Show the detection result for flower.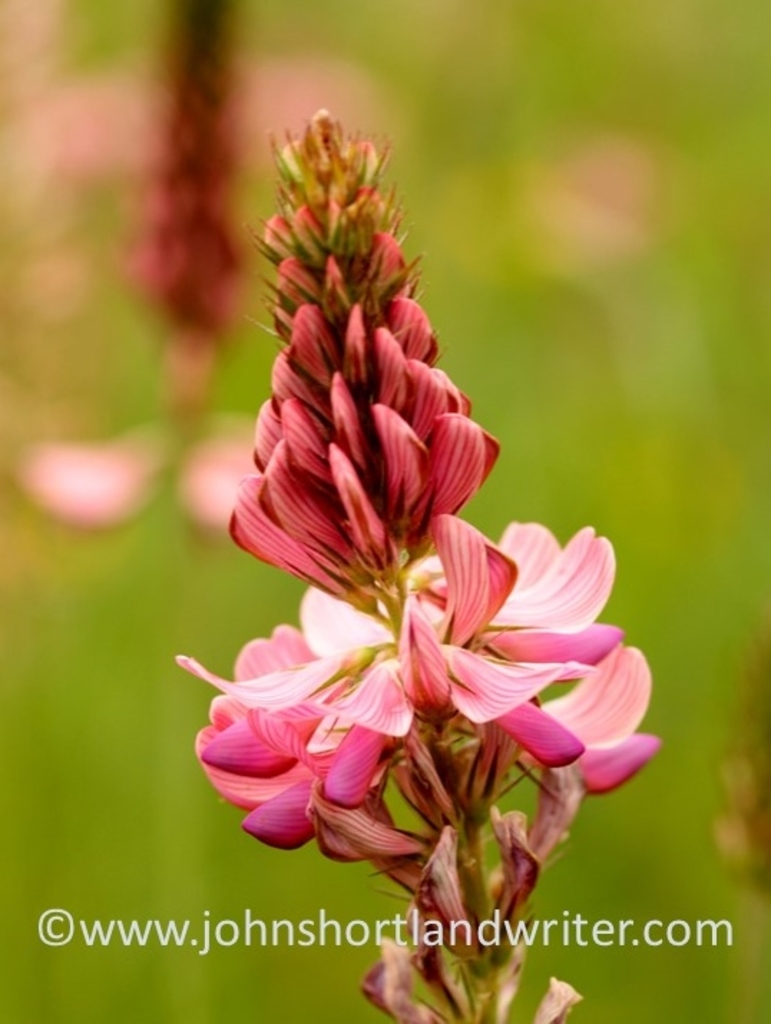
pyautogui.locateOnScreen(181, 109, 664, 1023).
